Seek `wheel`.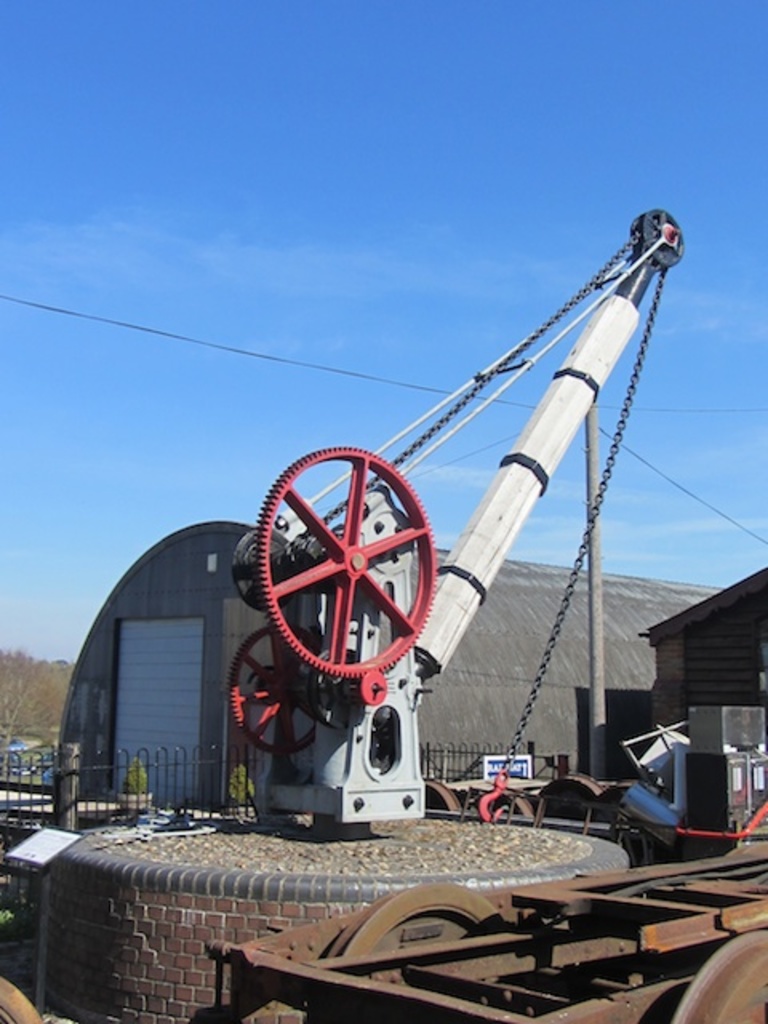
bbox=[672, 931, 766, 1022].
